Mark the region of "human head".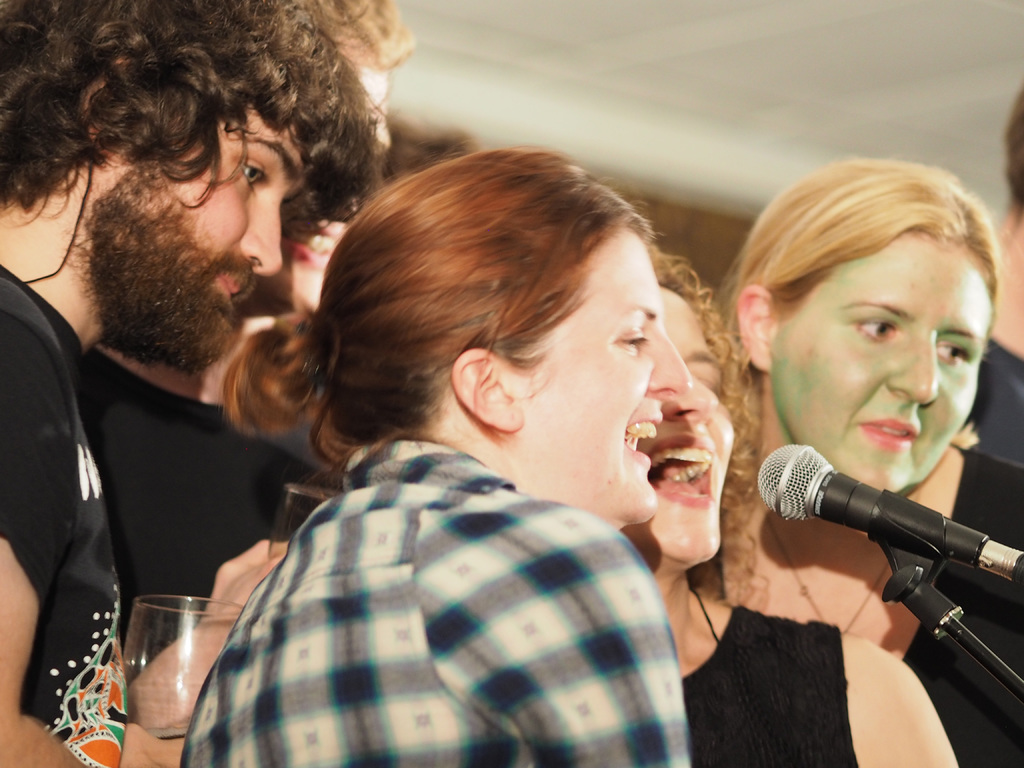
Region: select_region(722, 161, 1001, 499).
